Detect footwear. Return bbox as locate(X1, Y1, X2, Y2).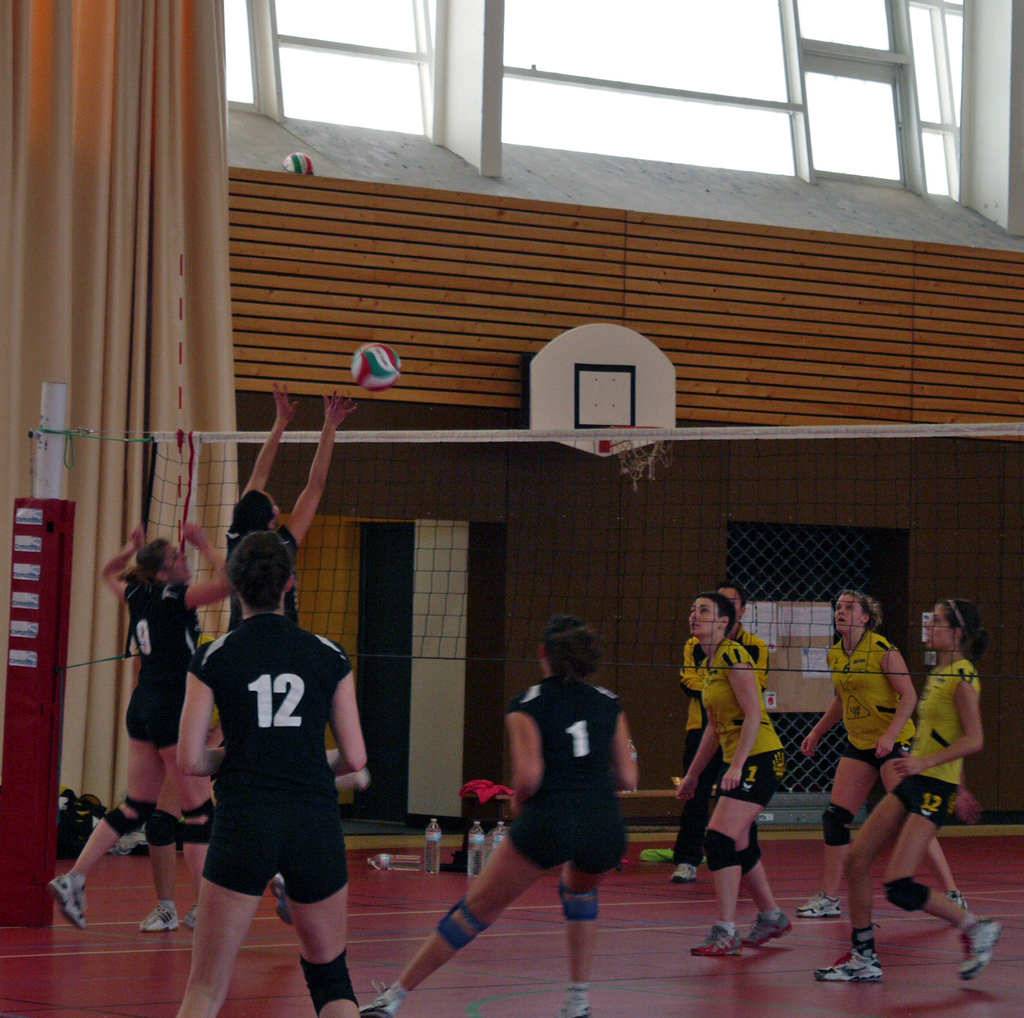
locate(691, 927, 743, 955).
